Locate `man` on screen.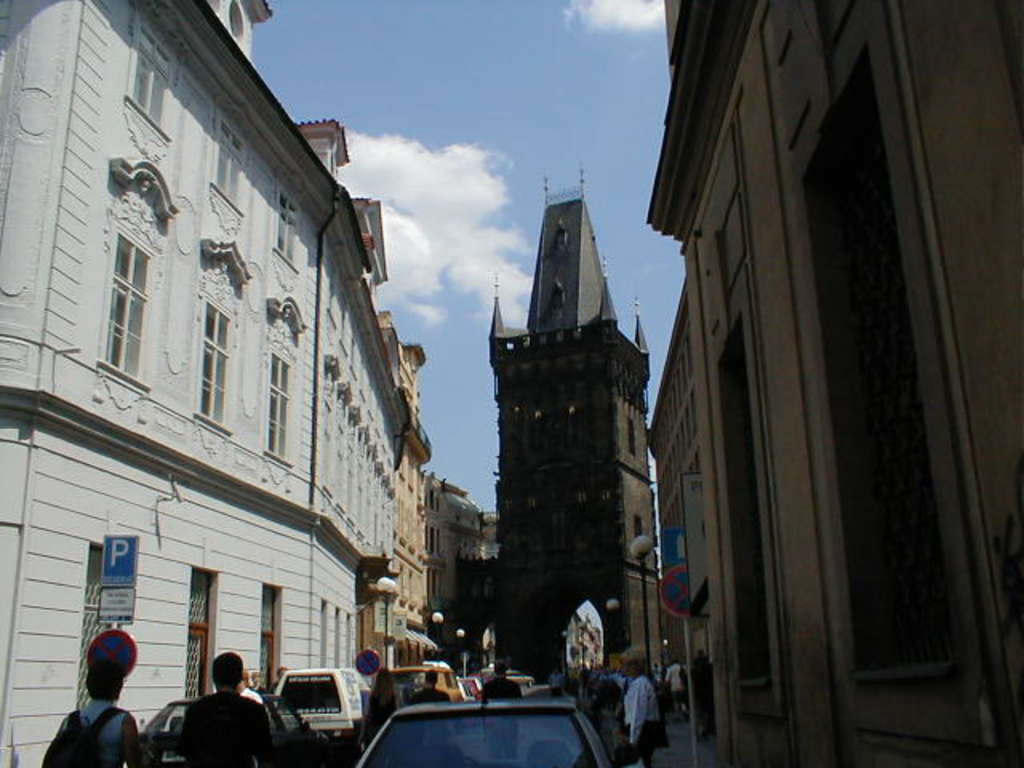
On screen at 410/670/450/701.
